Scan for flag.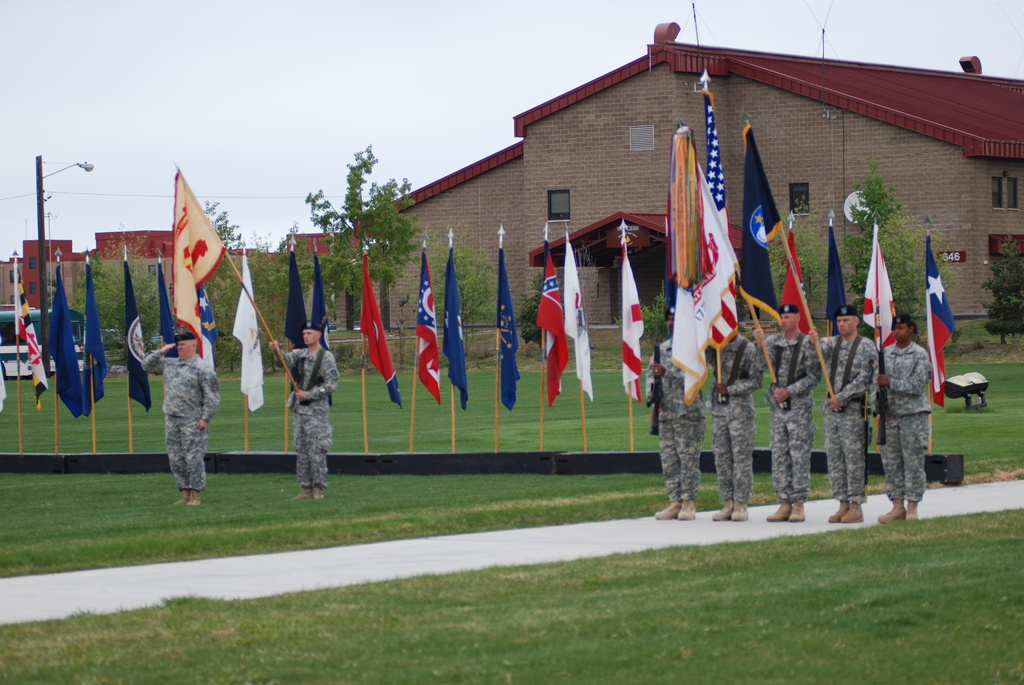
Scan result: [left=918, top=231, right=959, bottom=407].
